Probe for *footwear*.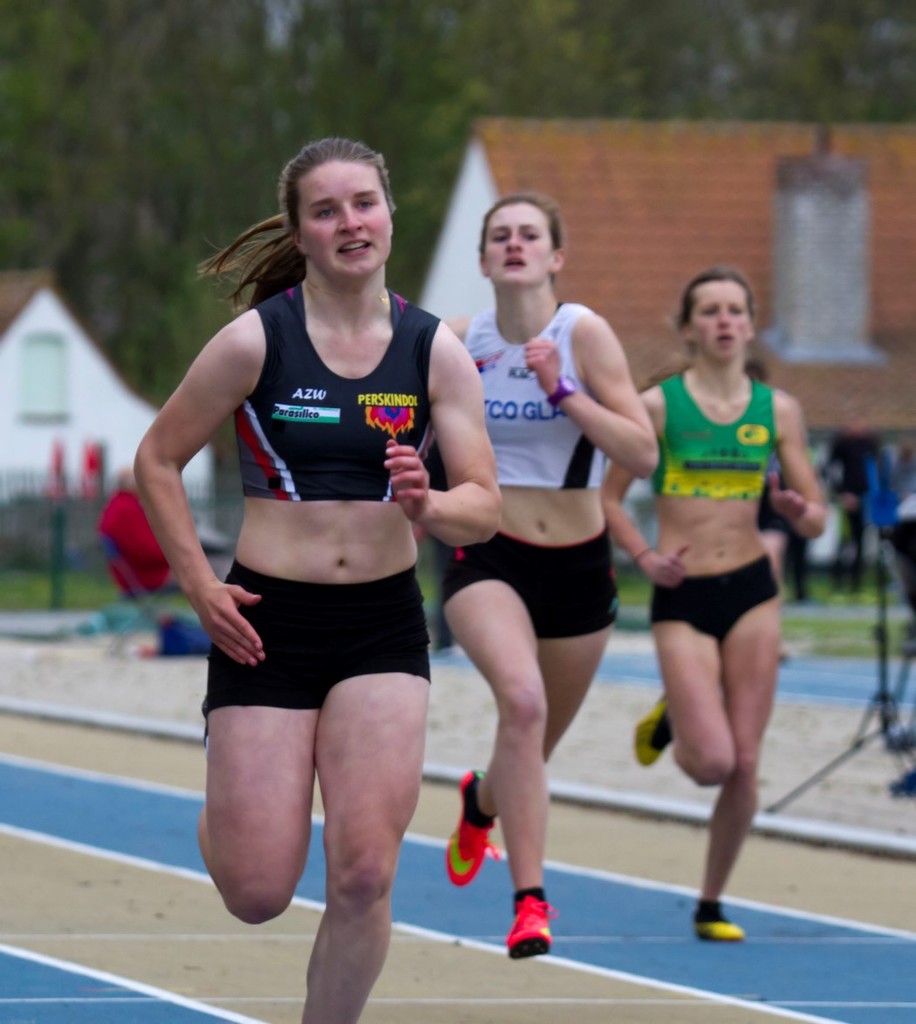
Probe result: select_region(447, 766, 505, 887).
